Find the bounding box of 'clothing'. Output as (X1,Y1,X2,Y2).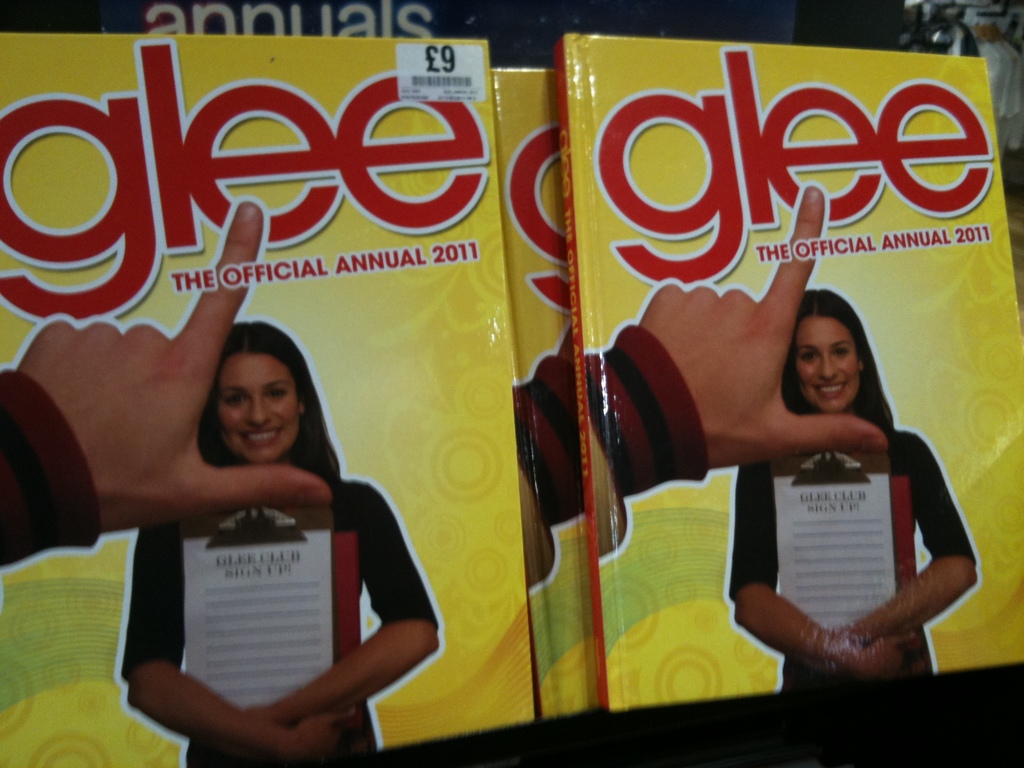
(0,360,102,563).
